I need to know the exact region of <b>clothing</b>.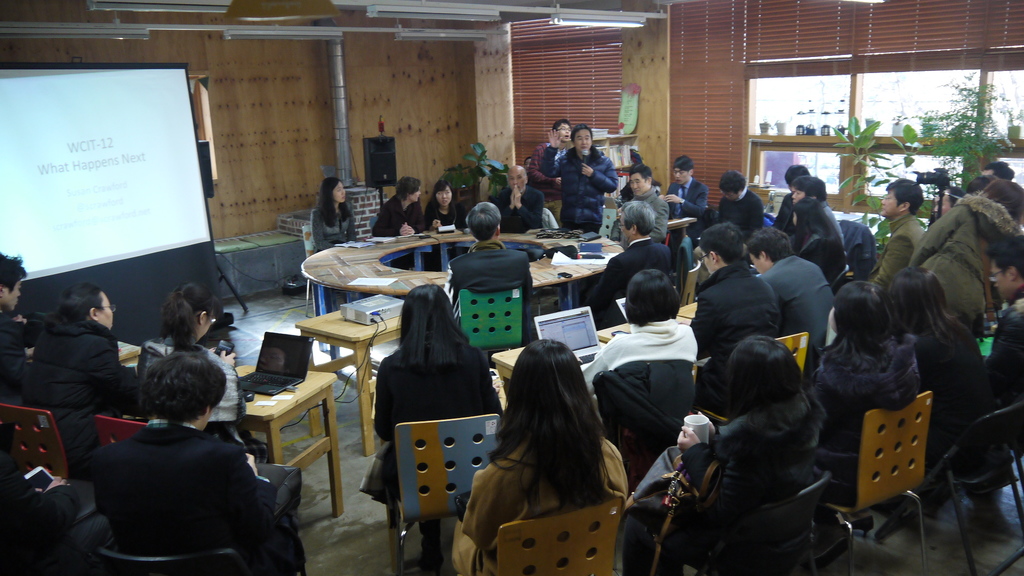
Region: l=909, t=205, r=1023, b=319.
